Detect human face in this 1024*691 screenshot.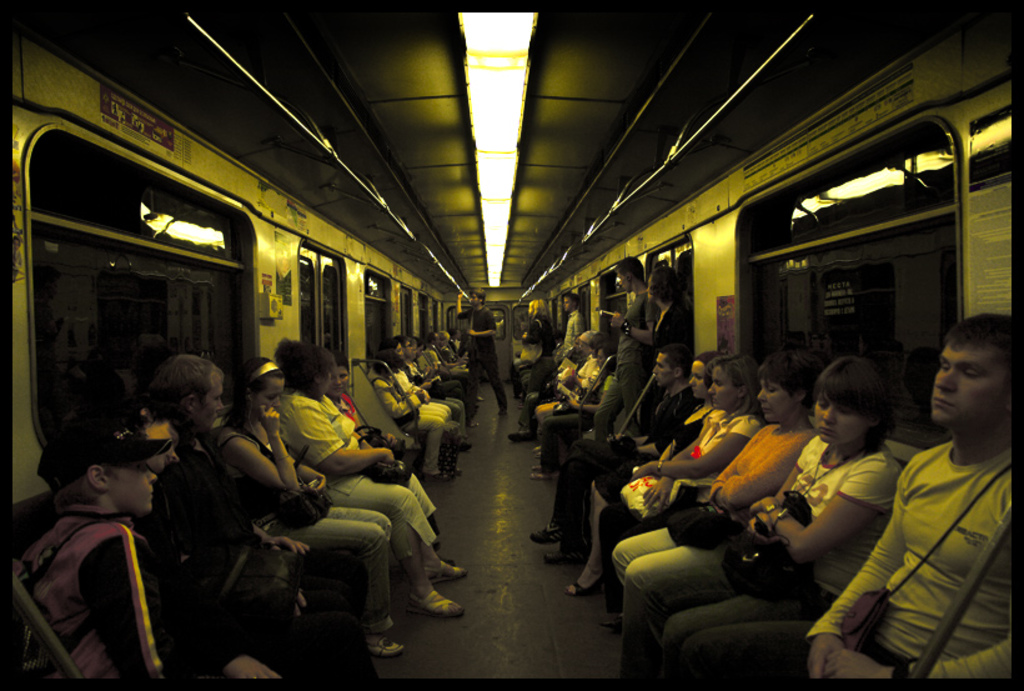
Detection: l=934, t=341, r=1008, b=424.
